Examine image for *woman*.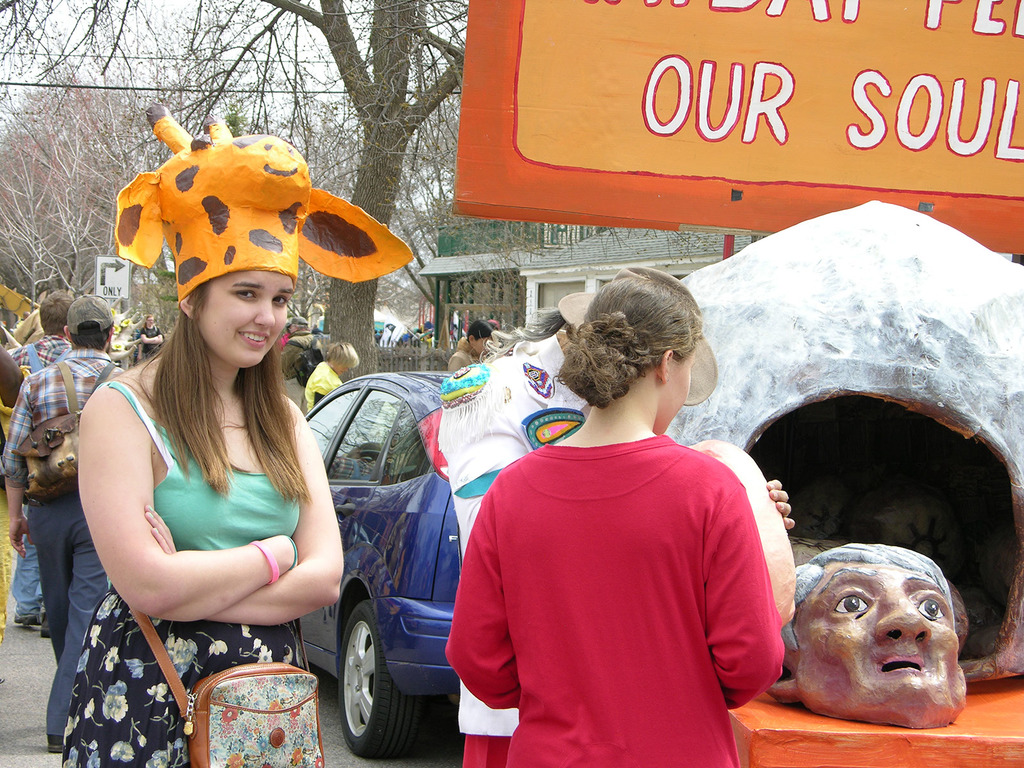
Examination result: Rect(303, 341, 360, 422).
